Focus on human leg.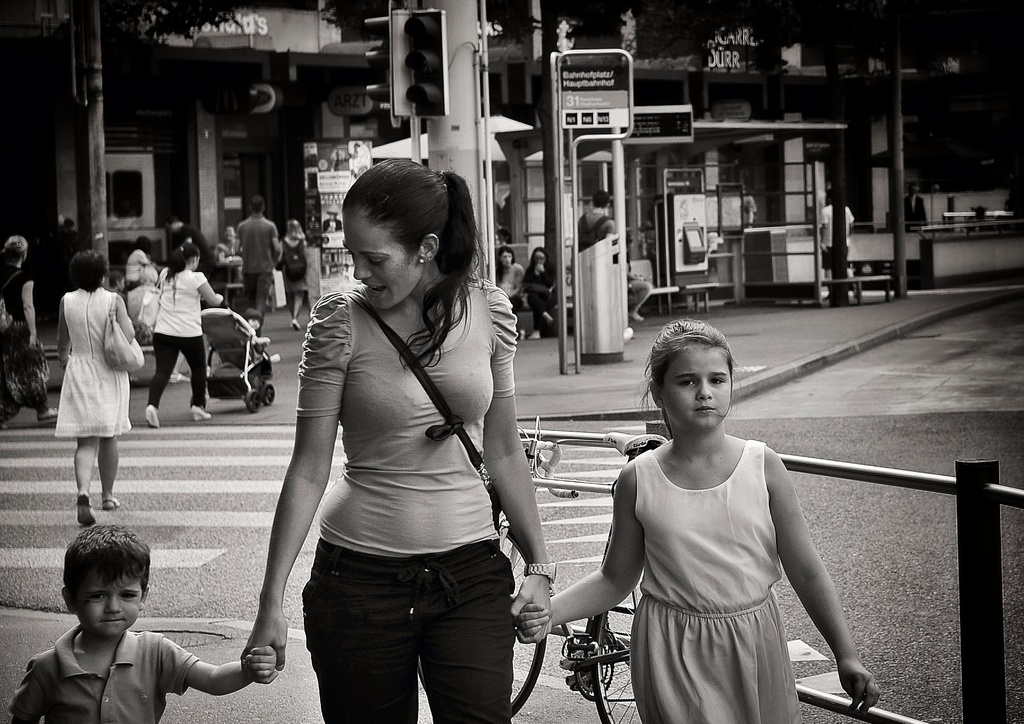
Focused at Rect(144, 336, 179, 430).
